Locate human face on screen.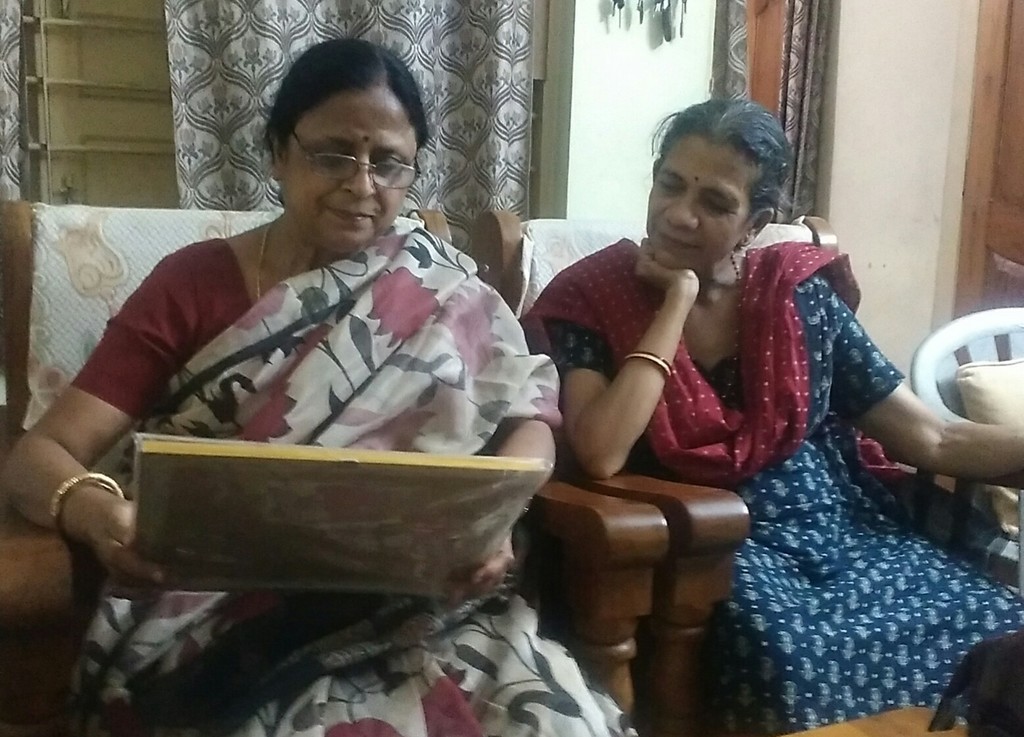
On screen at detection(645, 142, 756, 267).
